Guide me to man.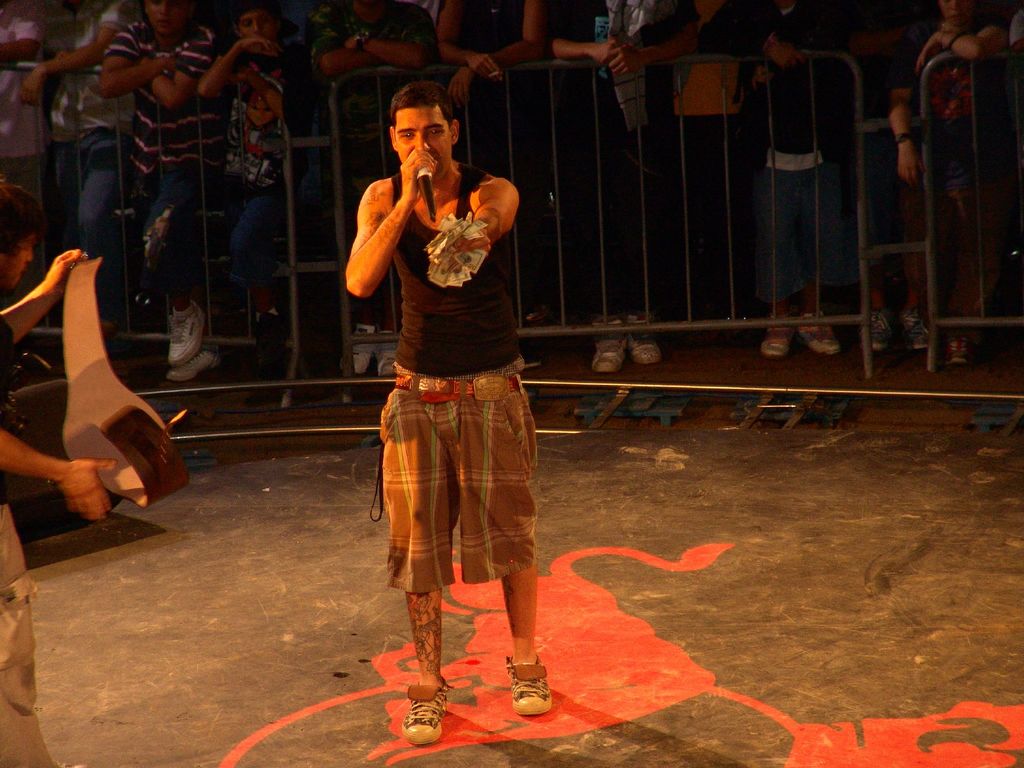
Guidance: locate(333, 77, 536, 746).
